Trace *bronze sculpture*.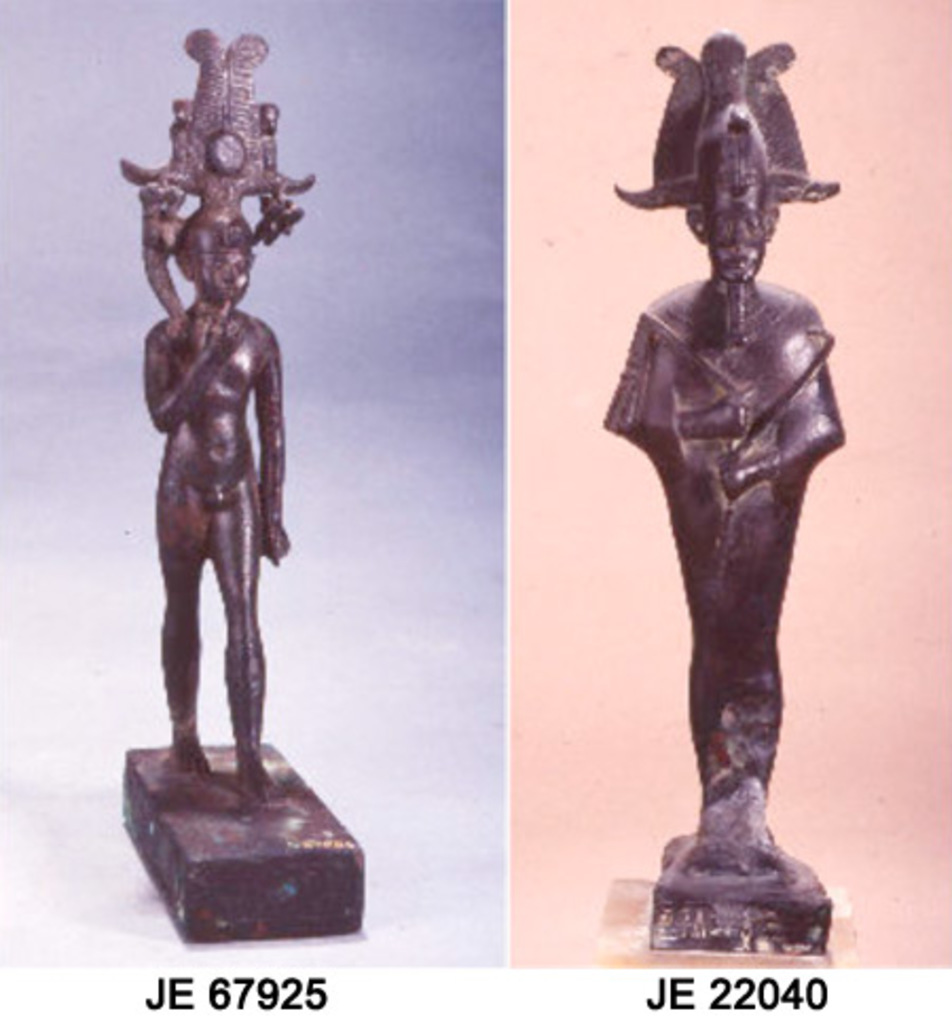
Traced to [123, 123, 303, 812].
